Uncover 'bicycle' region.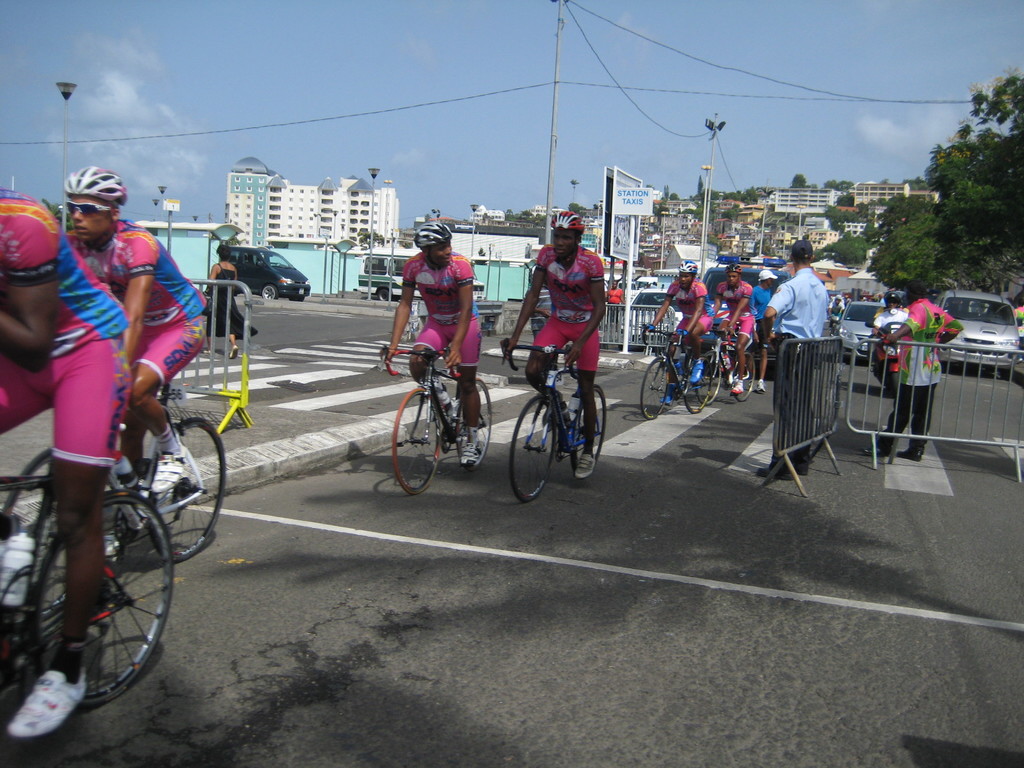
Uncovered: x1=503, y1=342, x2=607, y2=506.
